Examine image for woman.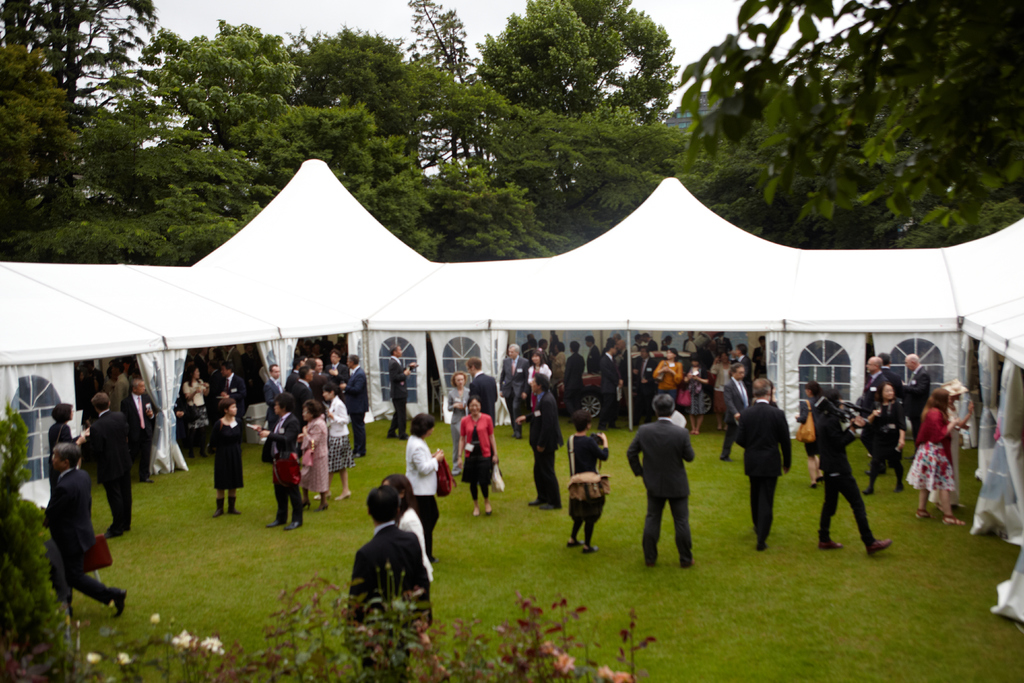
Examination result: Rect(649, 347, 686, 397).
